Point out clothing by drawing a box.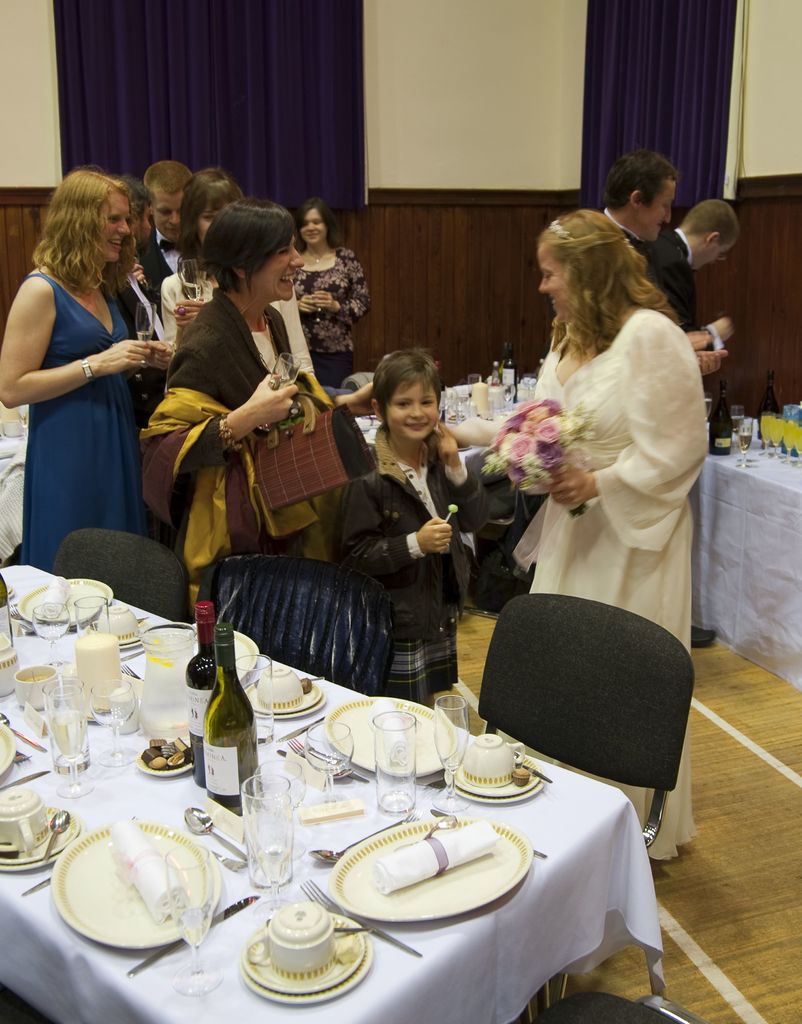
[293, 246, 370, 396].
